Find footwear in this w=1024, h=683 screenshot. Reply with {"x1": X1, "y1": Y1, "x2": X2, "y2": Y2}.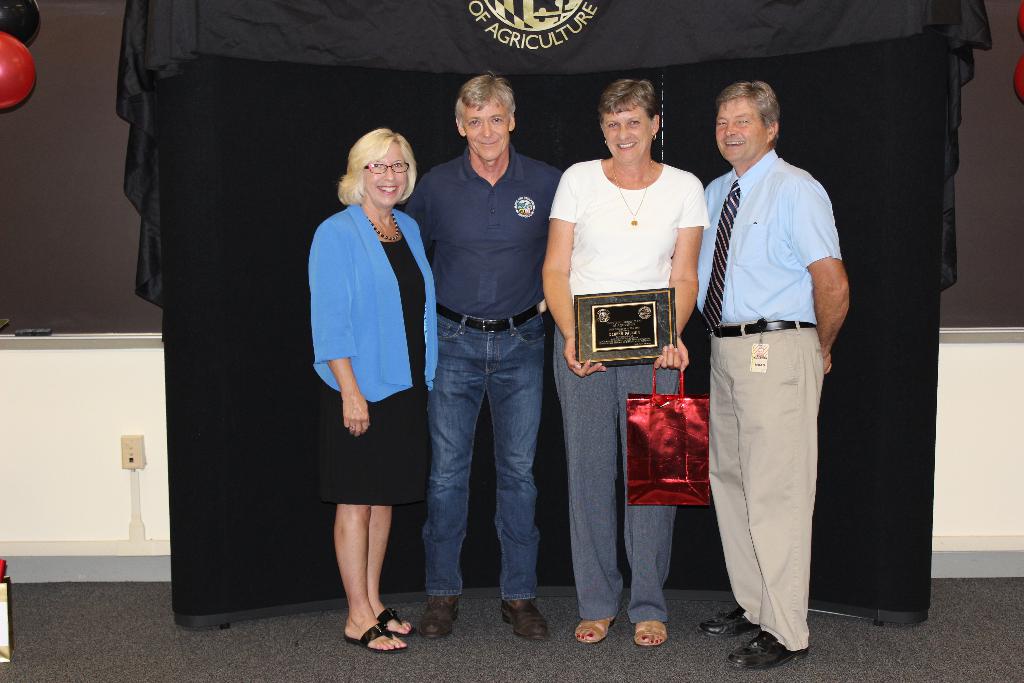
{"x1": 700, "y1": 602, "x2": 761, "y2": 641}.
